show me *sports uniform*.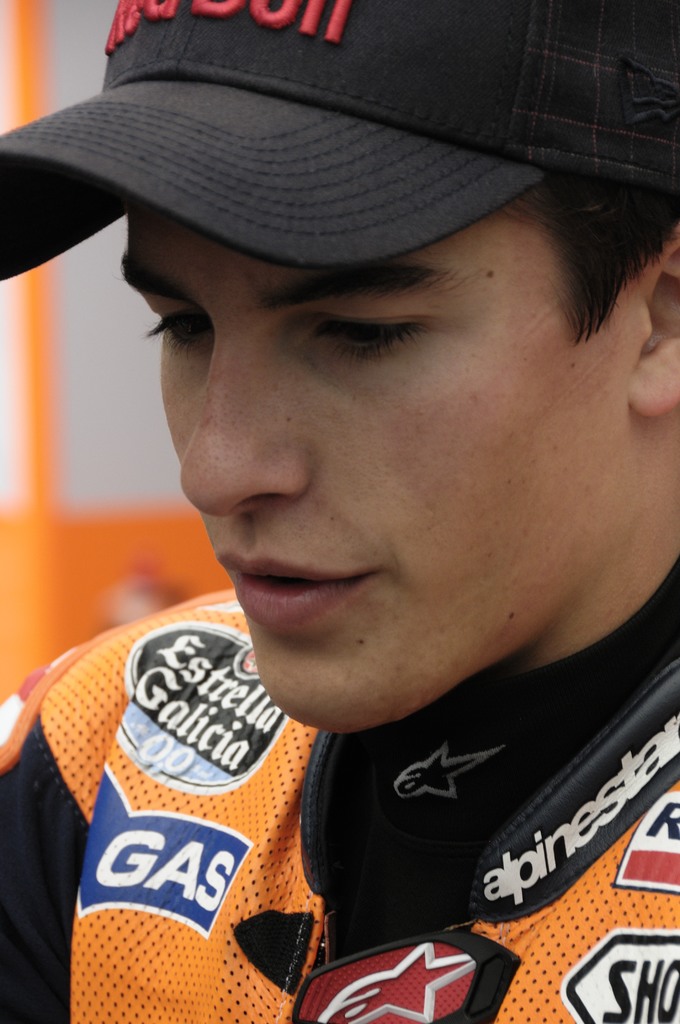
*sports uniform* is here: 0/0/679/1023.
